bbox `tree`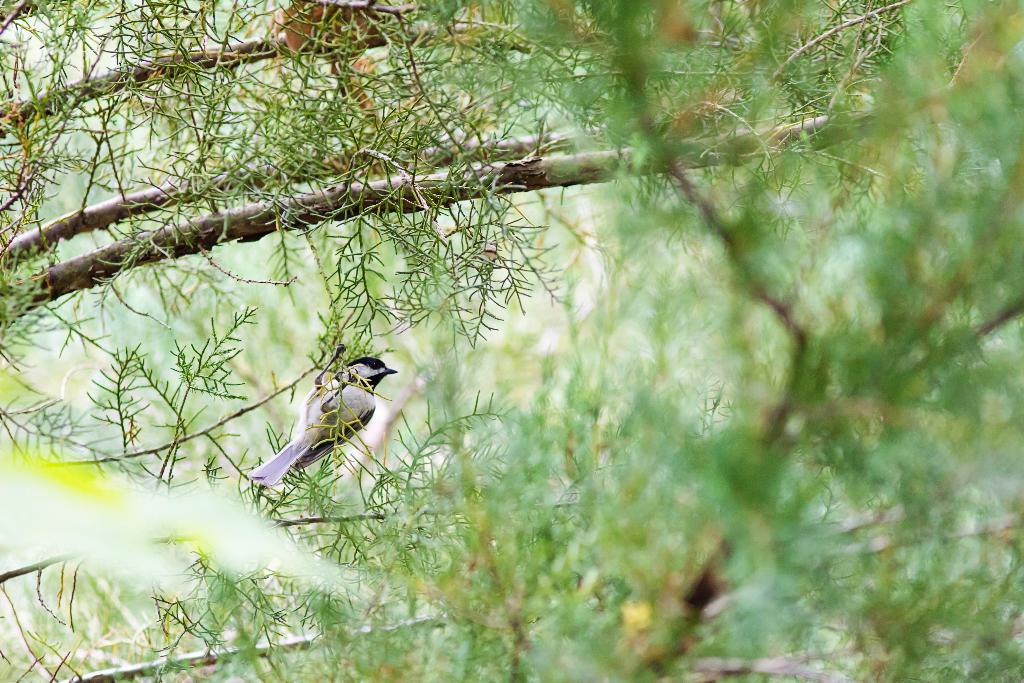
l=0, t=0, r=1000, b=682
